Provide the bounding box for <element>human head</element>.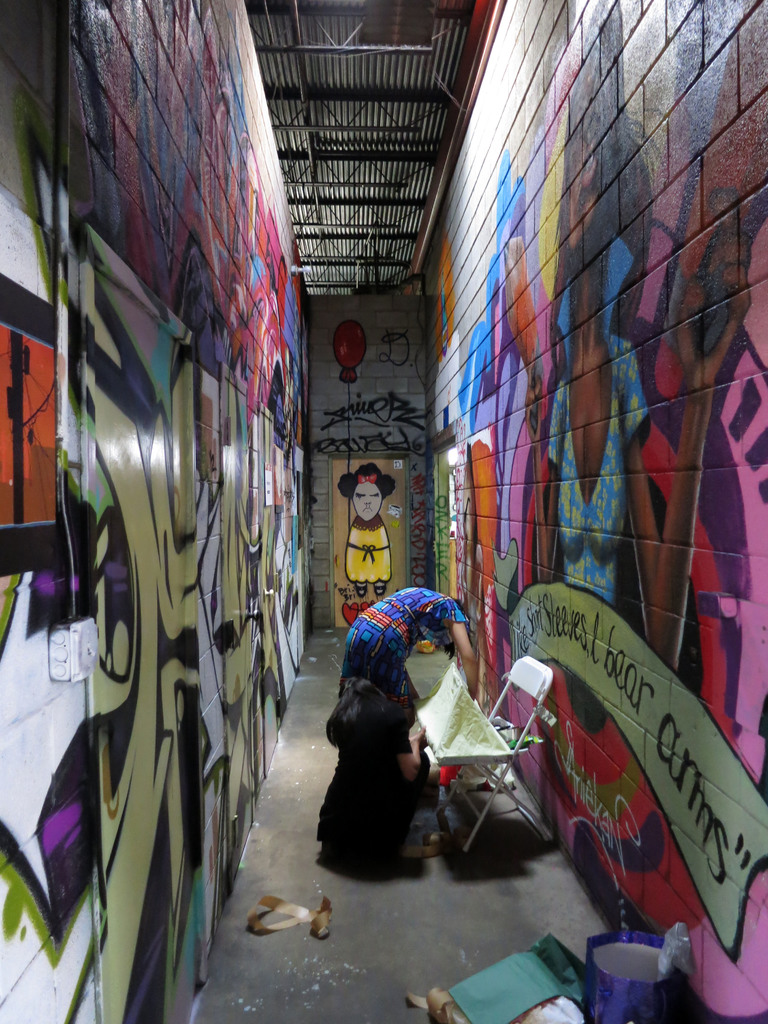
{"x1": 341, "y1": 463, "x2": 392, "y2": 523}.
